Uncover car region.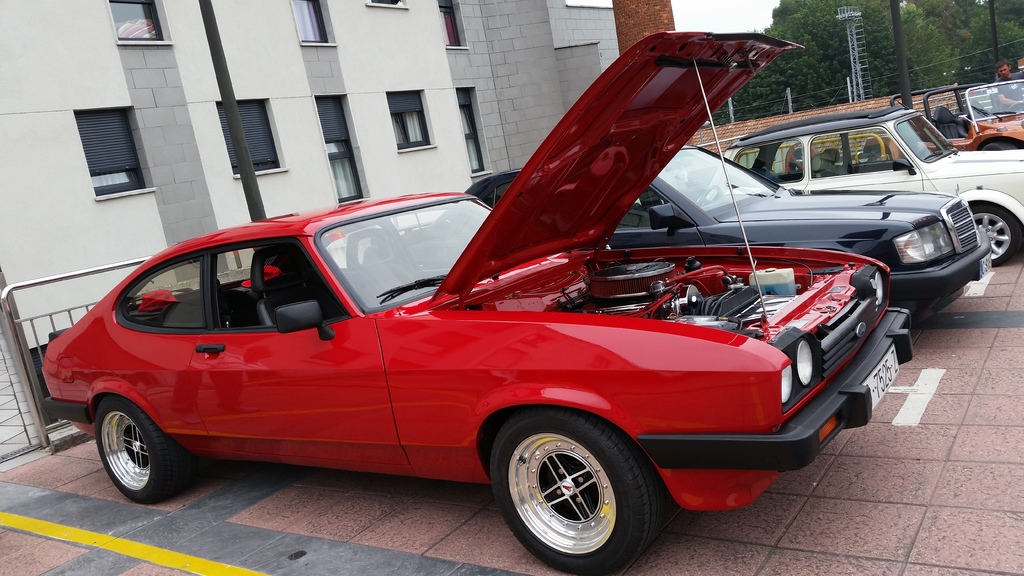
Uncovered: crop(419, 135, 993, 324).
